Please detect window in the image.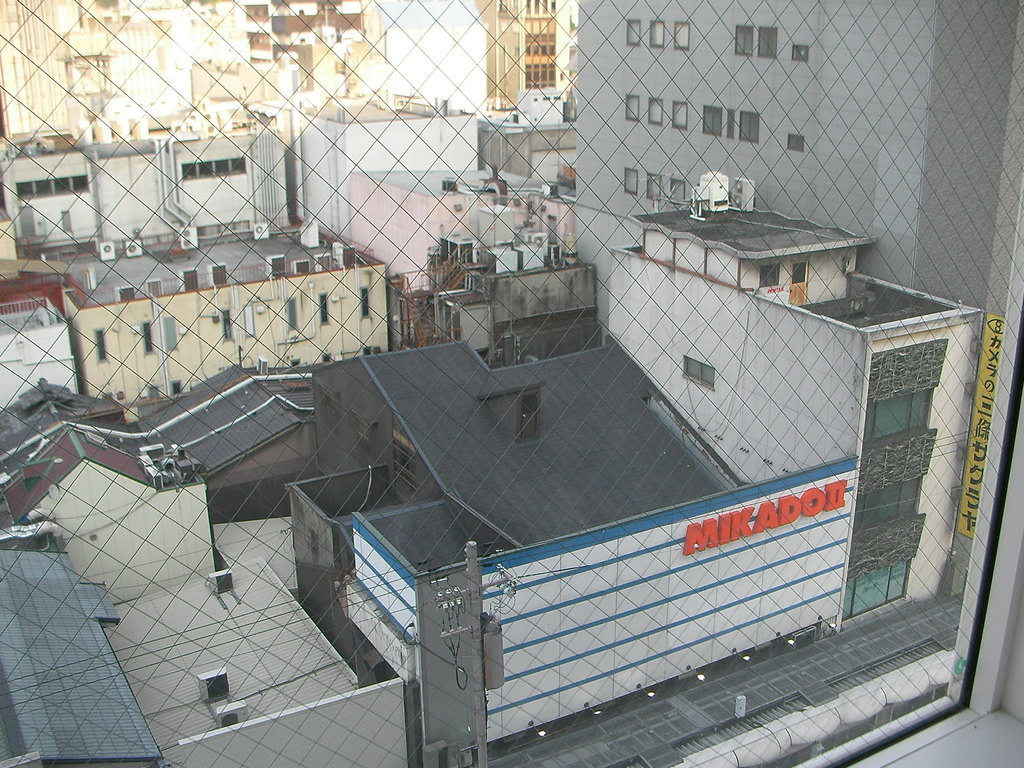
[545, 68, 551, 81].
